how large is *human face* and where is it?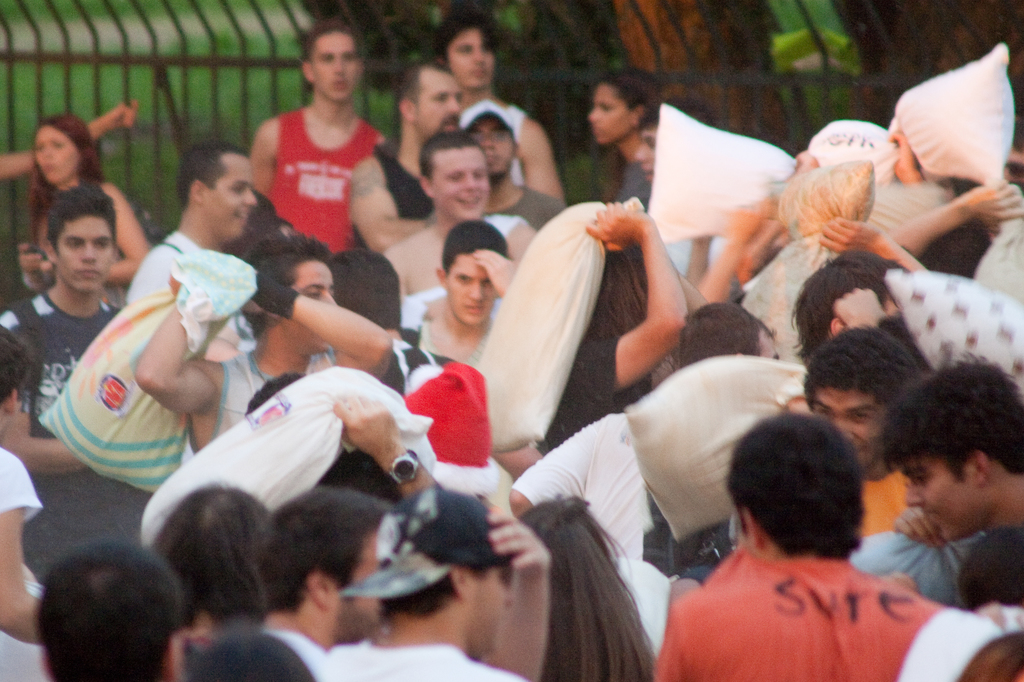
Bounding box: (left=447, top=252, right=493, bottom=325).
